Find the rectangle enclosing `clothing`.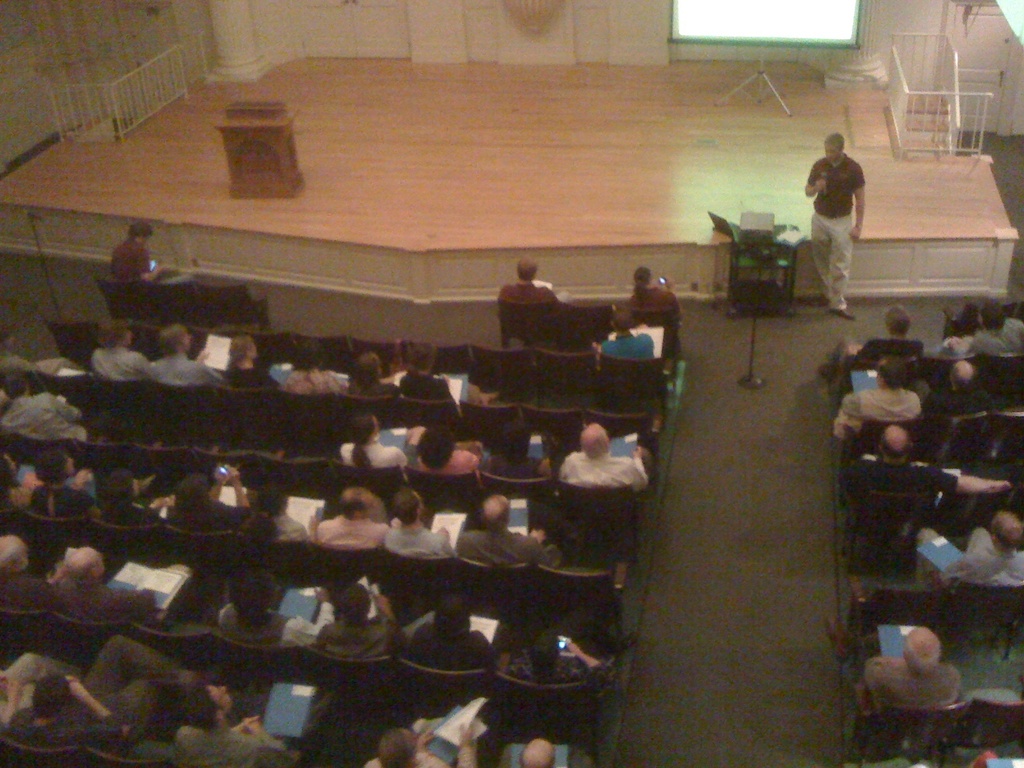
(x1=24, y1=477, x2=116, y2=516).
